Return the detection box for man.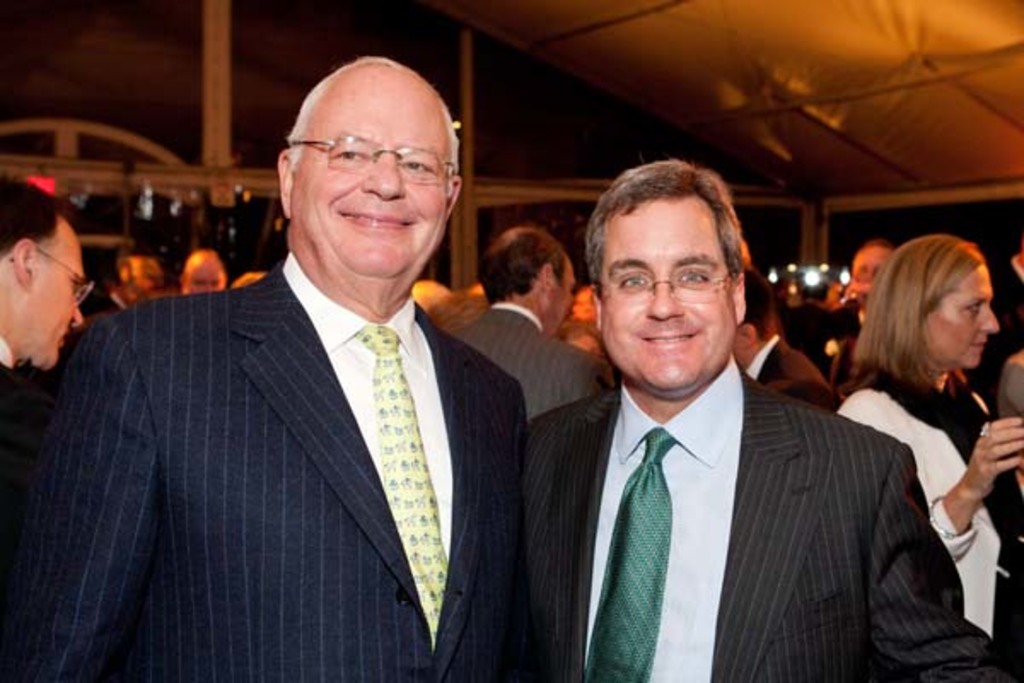
pyautogui.locateOnScreen(824, 242, 889, 347).
